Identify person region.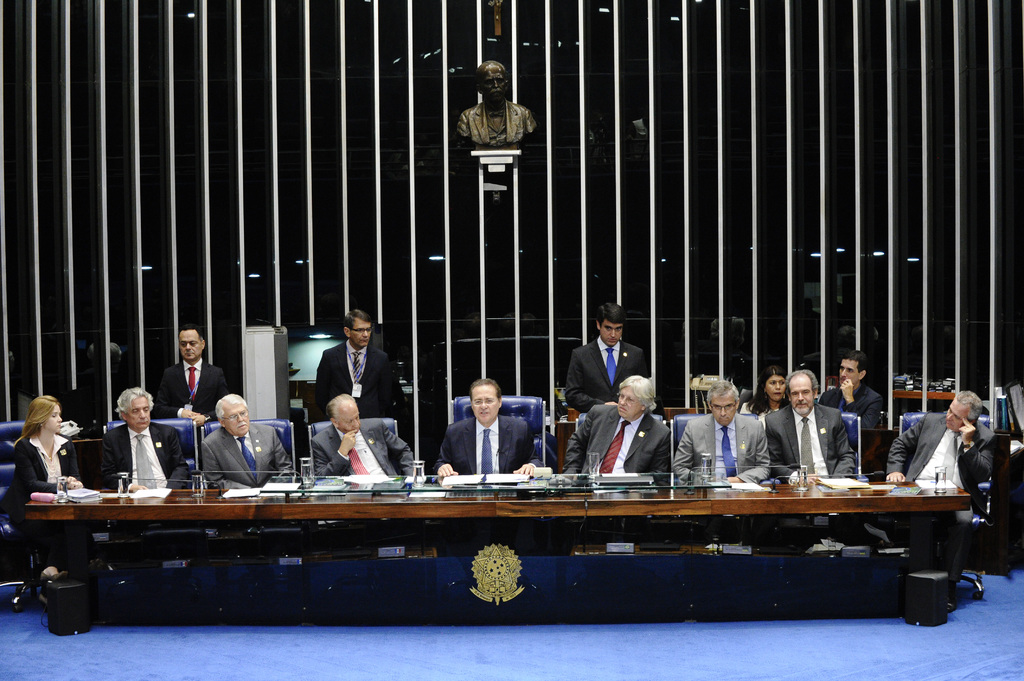
Region: crop(818, 348, 884, 453).
